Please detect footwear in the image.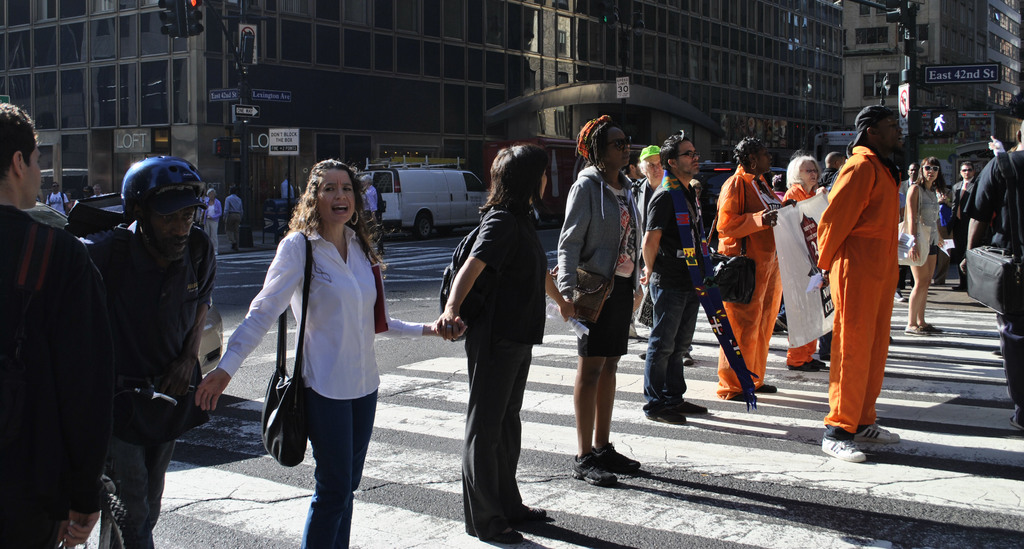
crop(954, 284, 965, 292).
